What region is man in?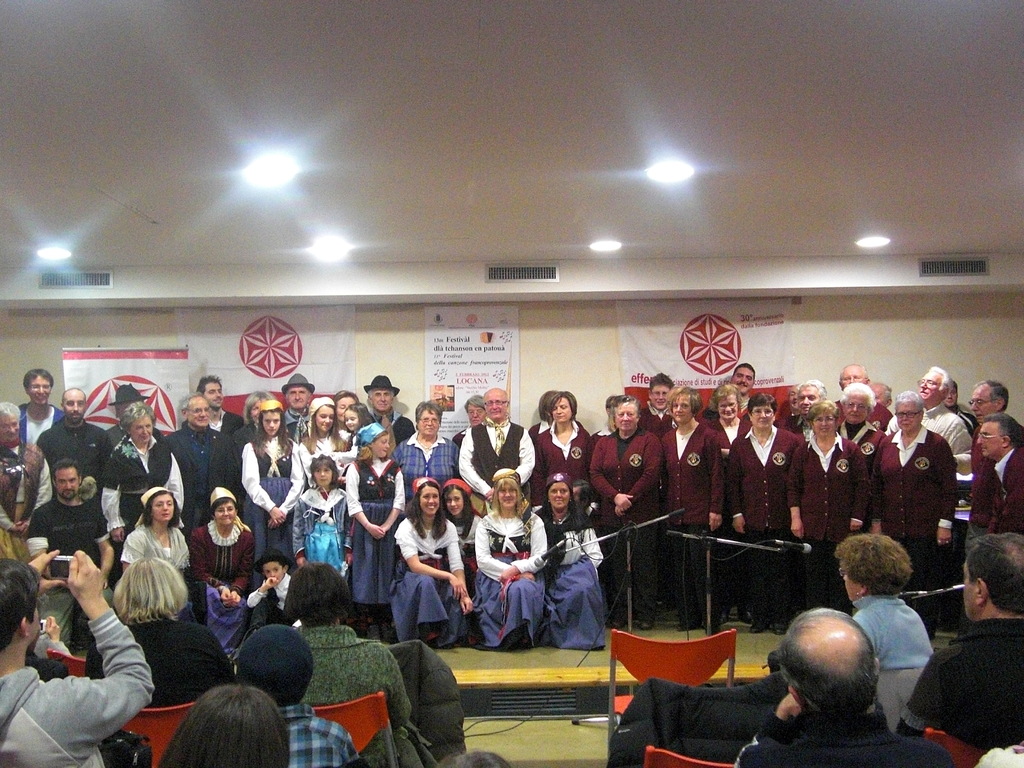
BBox(831, 357, 895, 426).
